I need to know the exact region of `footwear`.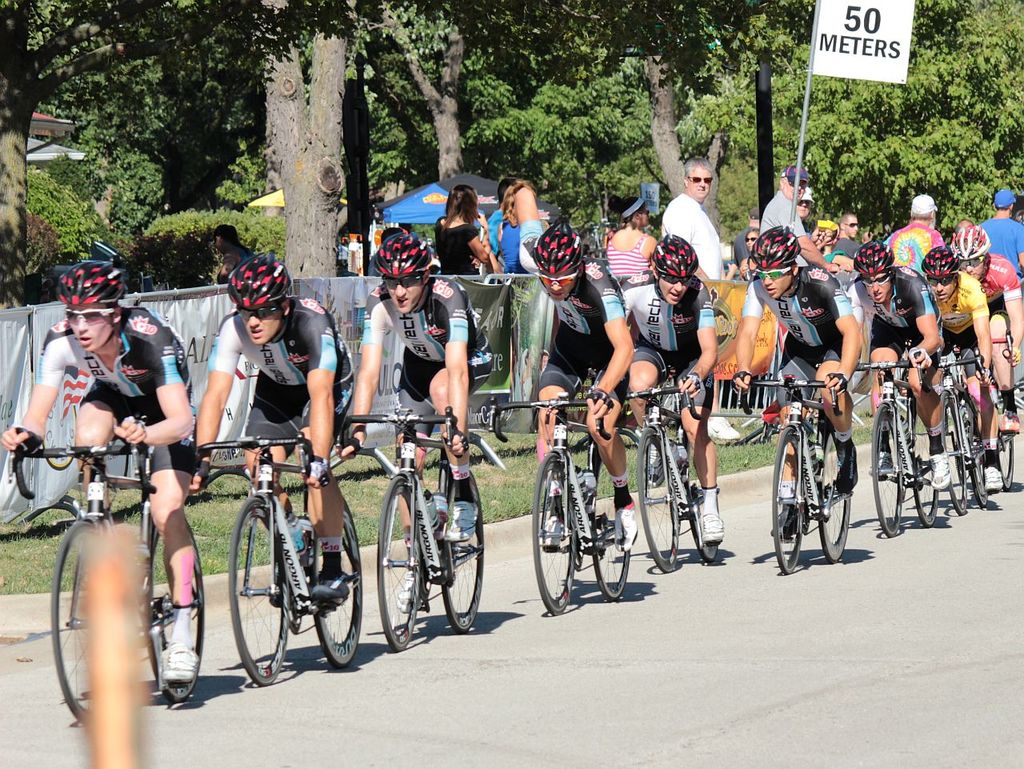
Region: 982, 464, 1004, 494.
